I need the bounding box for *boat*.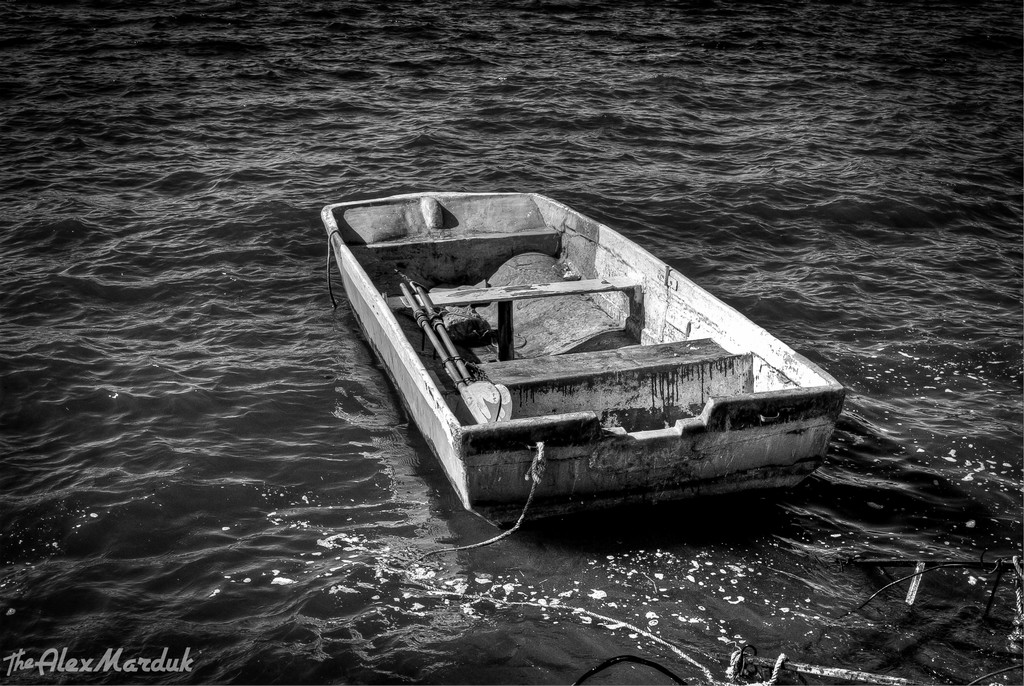
Here it is: <box>298,186,867,534</box>.
